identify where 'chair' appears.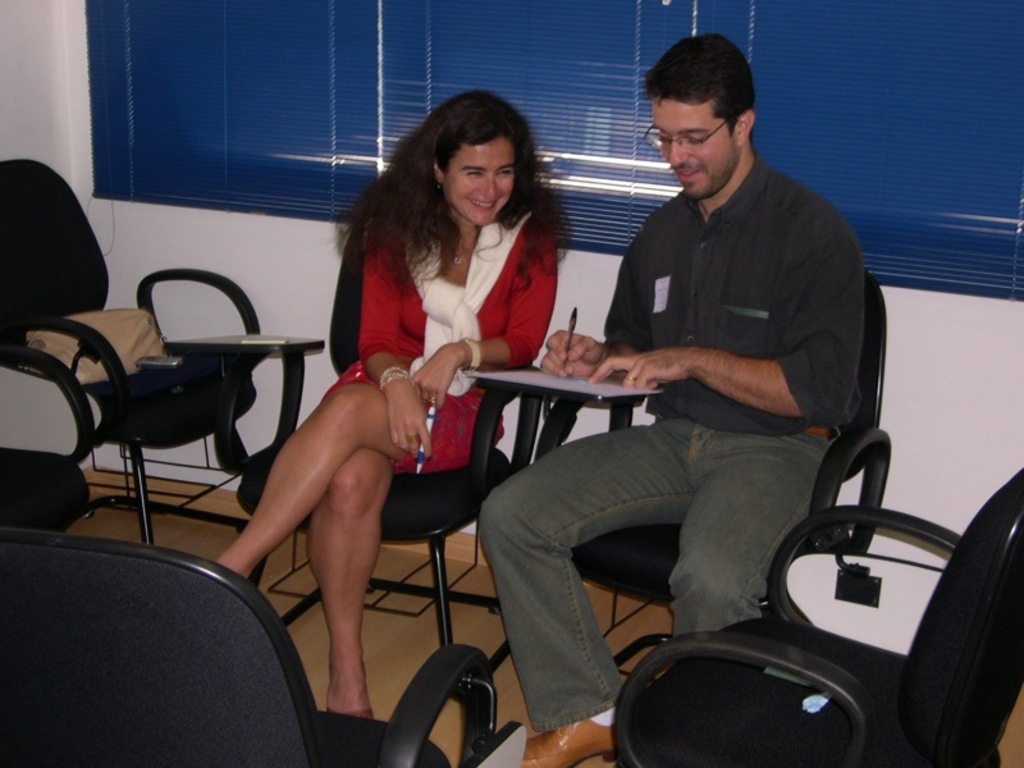
Appears at l=608, t=465, r=1023, b=767.
